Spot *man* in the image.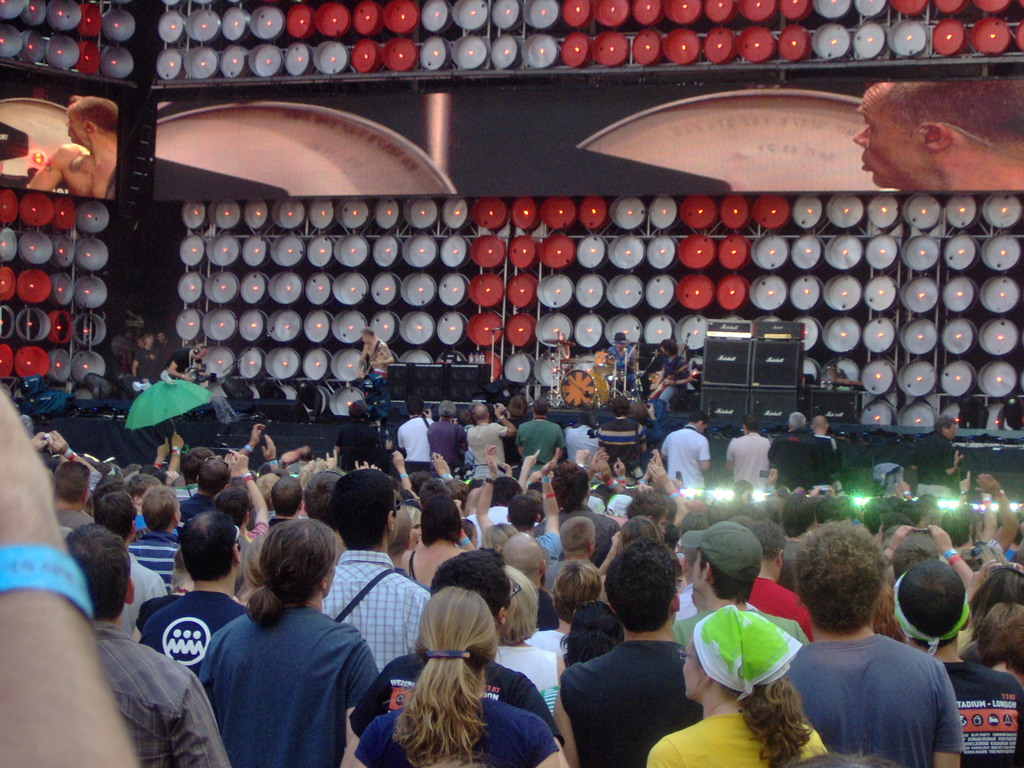
*man* found at [319,472,429,669].
